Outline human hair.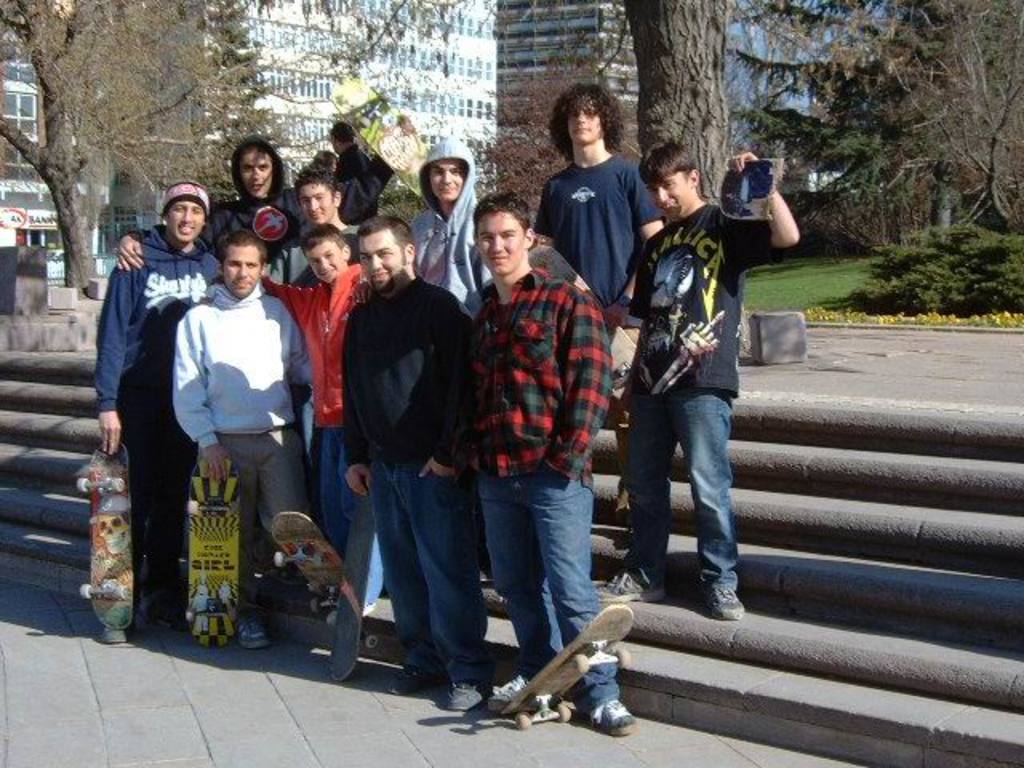
Outline: bbox=(222, 229, 264, 269).
